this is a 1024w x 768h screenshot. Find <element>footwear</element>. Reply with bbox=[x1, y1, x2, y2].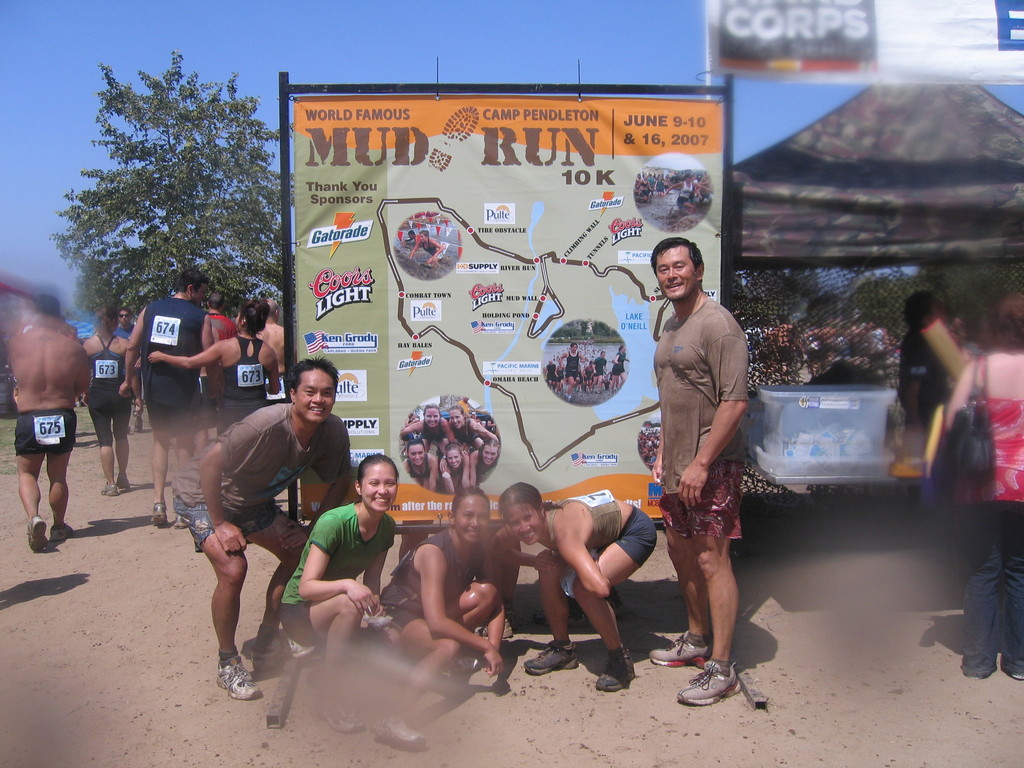
bbox=[521, 643, 578, 675].
